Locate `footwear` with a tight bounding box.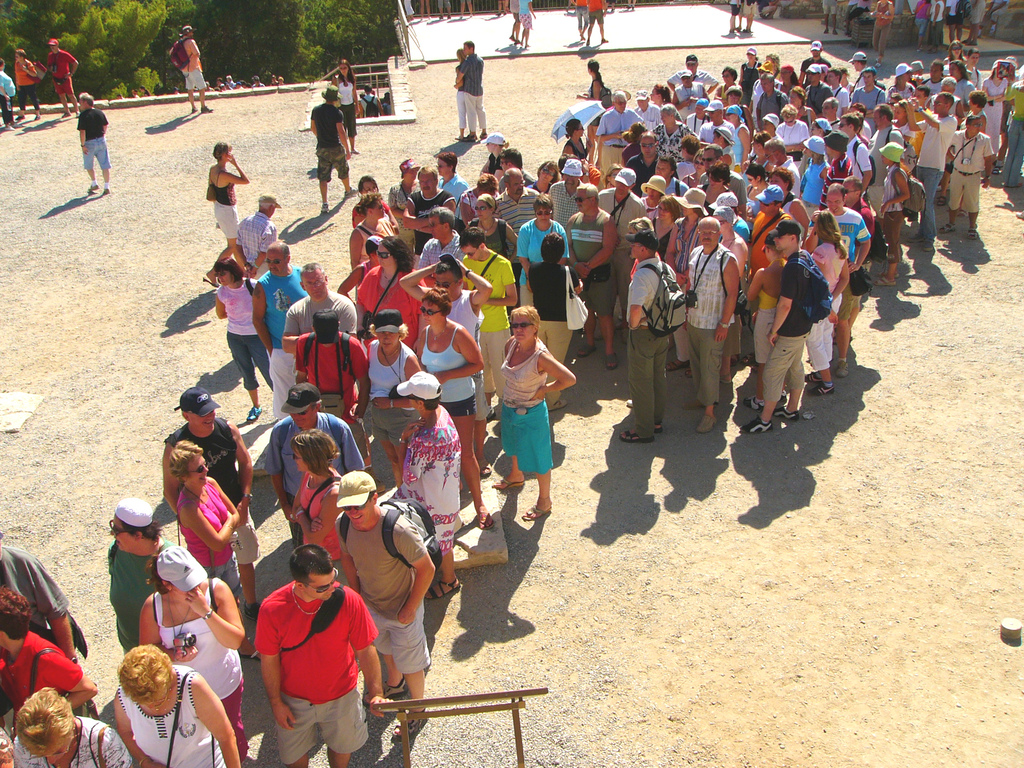
(left=806, top=385, right=836, bottom=397).
